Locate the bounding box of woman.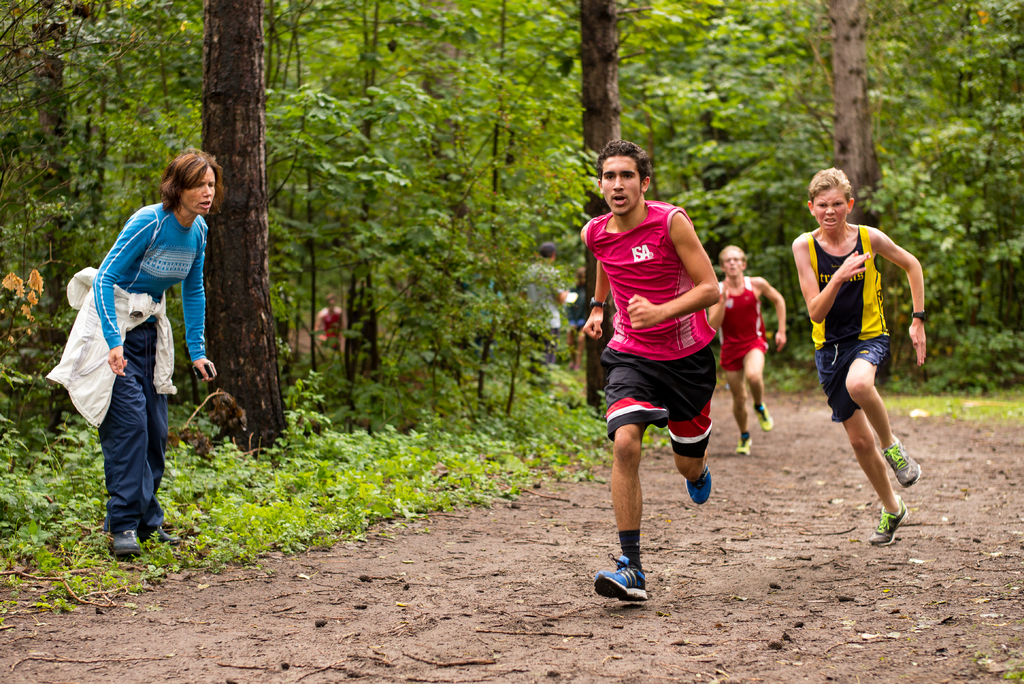
Bounding box: 42,148,216,566.
